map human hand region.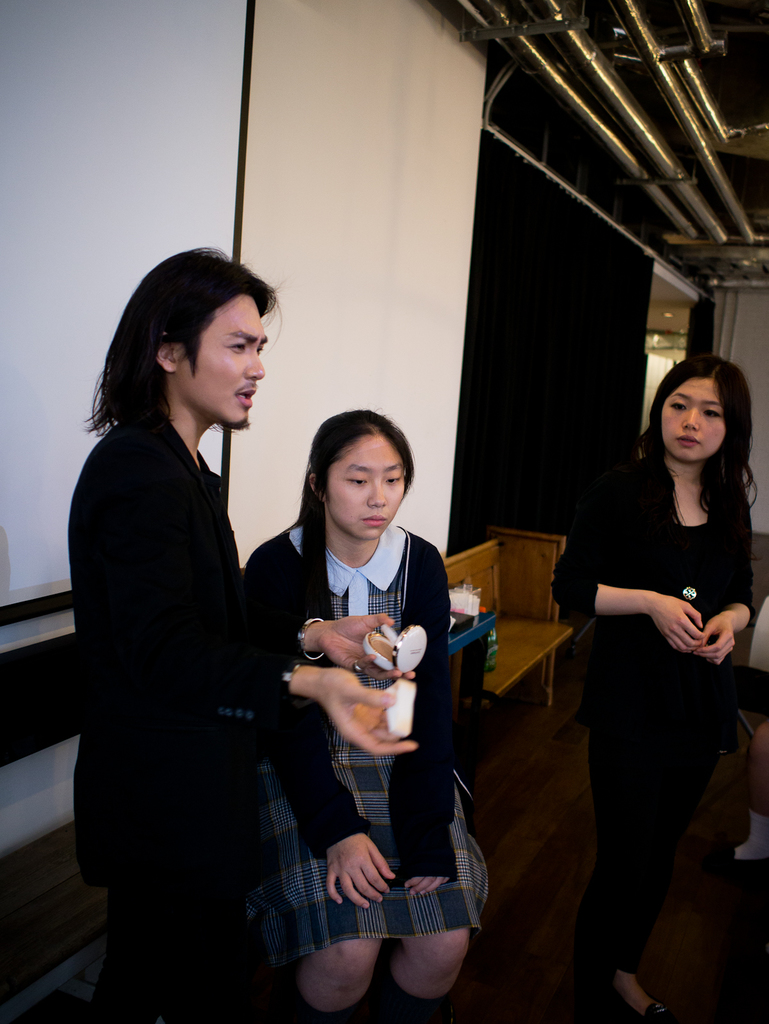
Mapped to Rect(692, 612, 737, 671).
